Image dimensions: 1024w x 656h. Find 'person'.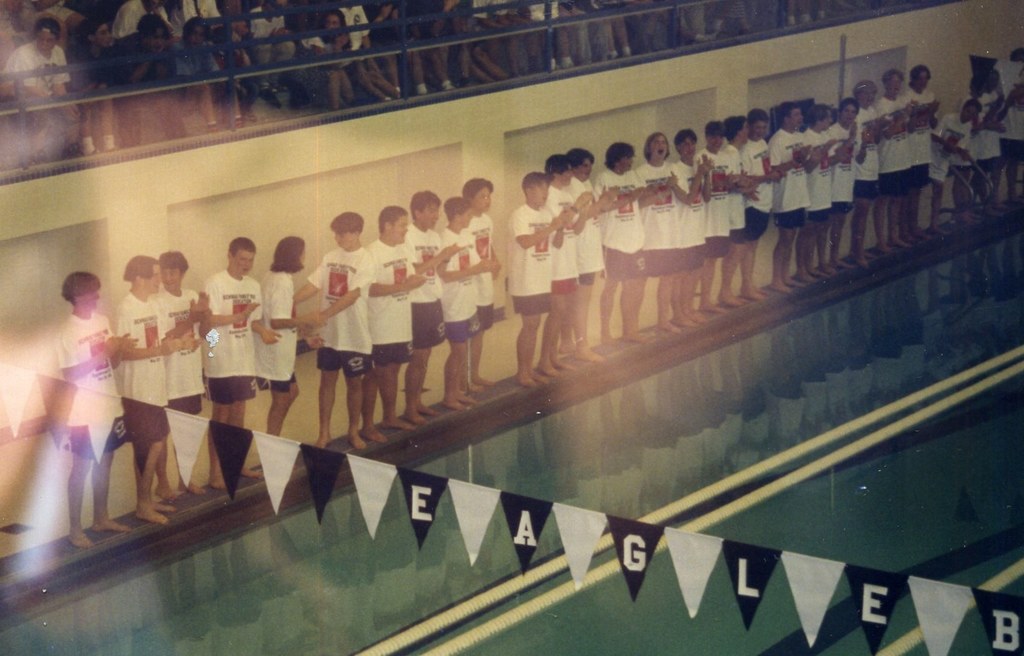
127/257/204/524.
